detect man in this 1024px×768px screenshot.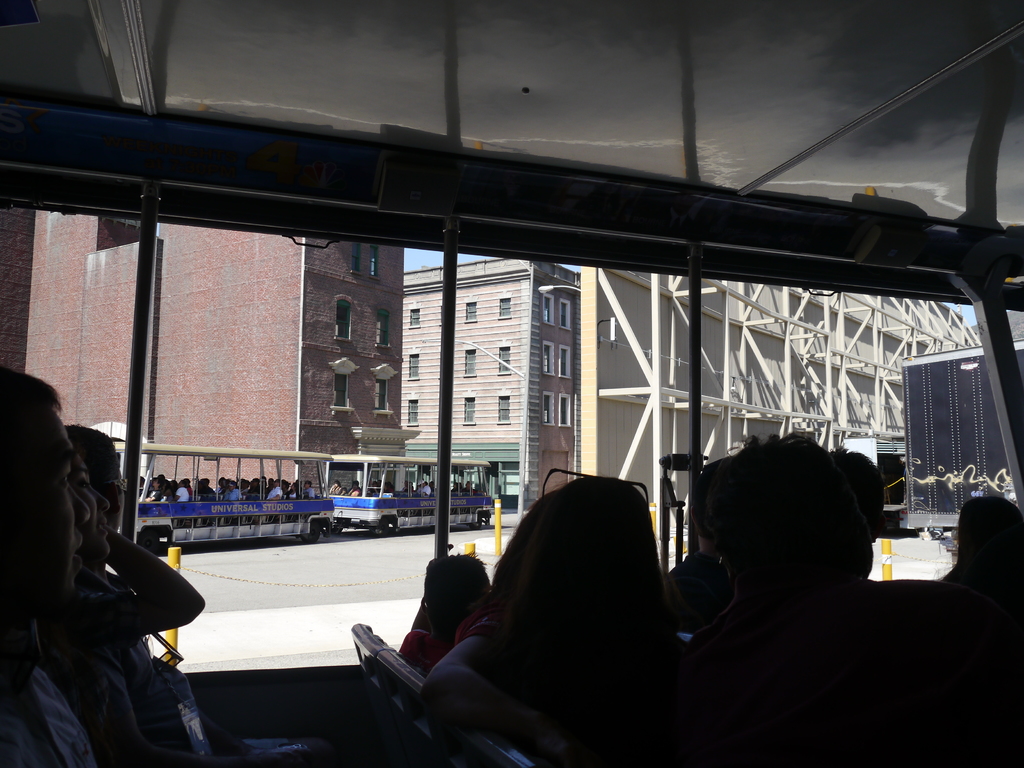
Detection: 348,478,360,499.
